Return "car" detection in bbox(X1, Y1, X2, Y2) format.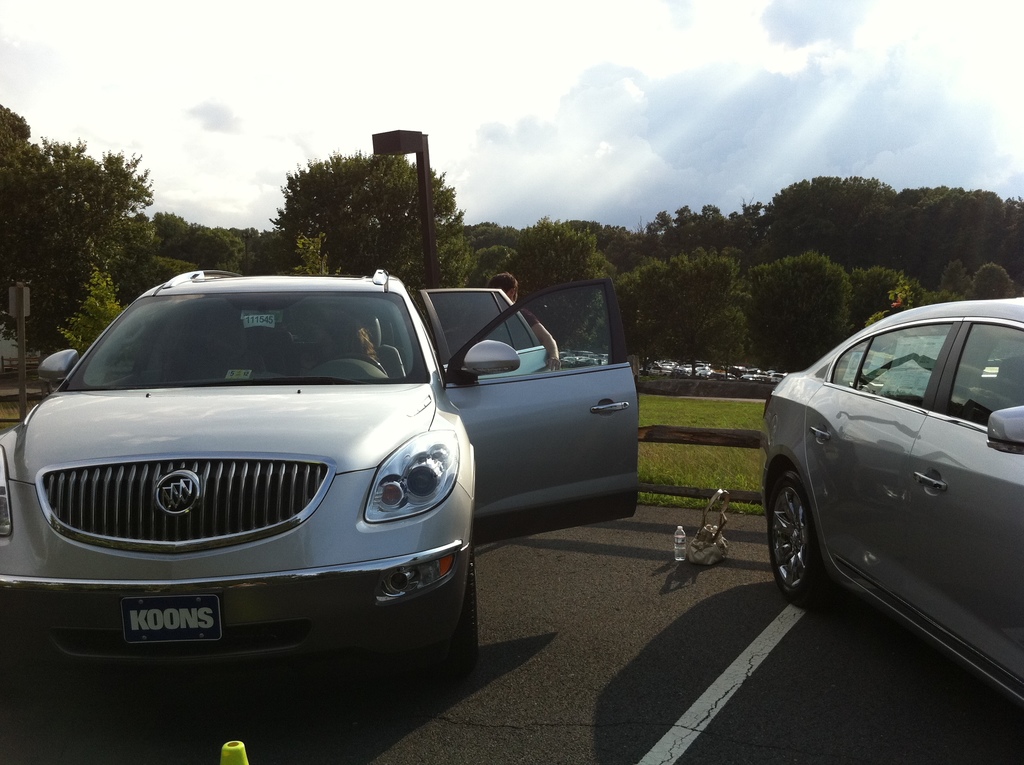
bbox(675, 357, 707, 380).
